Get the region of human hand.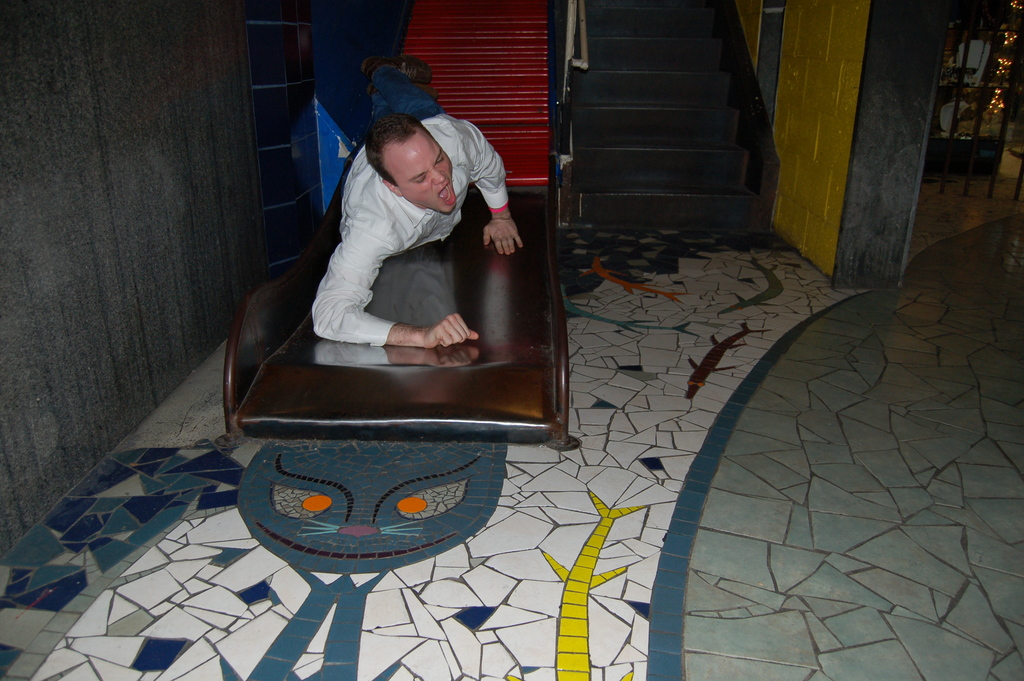
<region>418, 311, 481, 350</region>.
